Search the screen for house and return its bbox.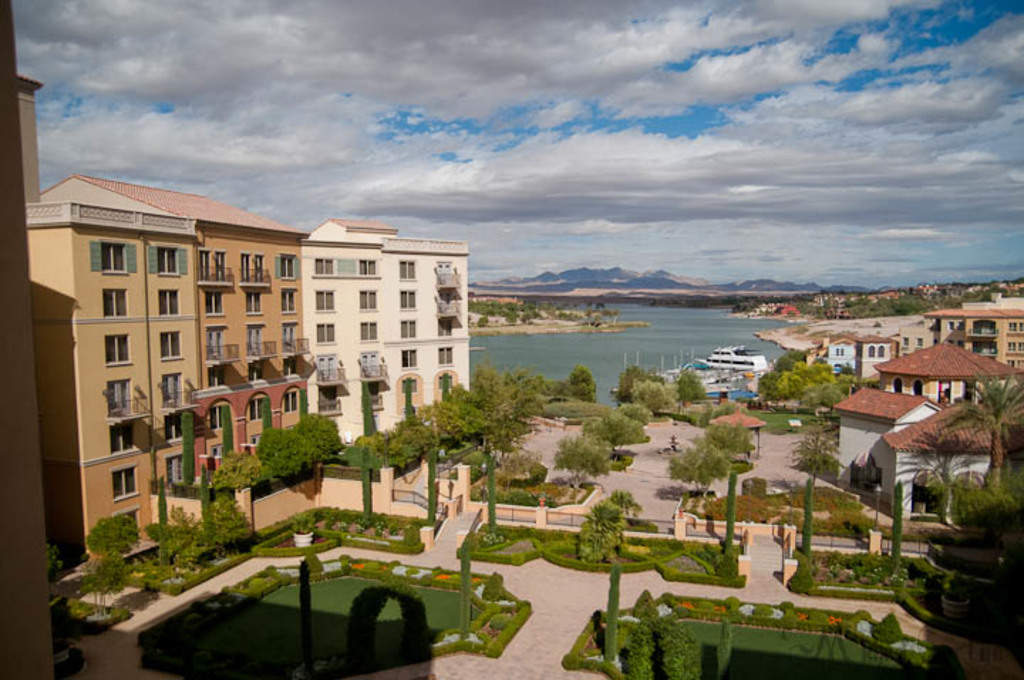
Found: 826:329:856:373.
